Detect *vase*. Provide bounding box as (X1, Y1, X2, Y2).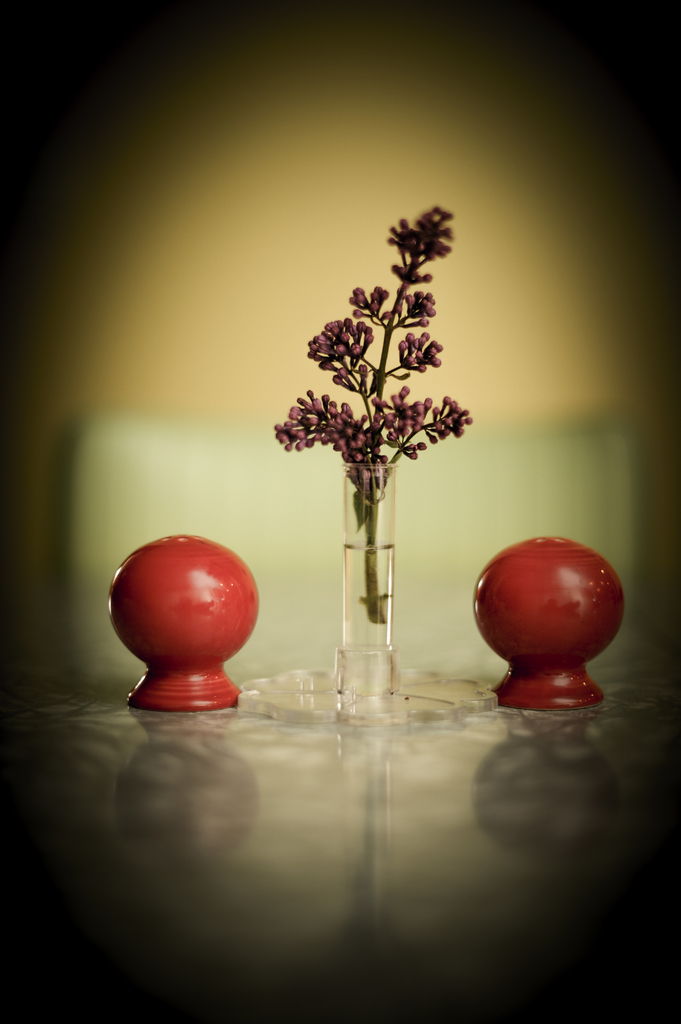
(335, 460, 397, 697).
